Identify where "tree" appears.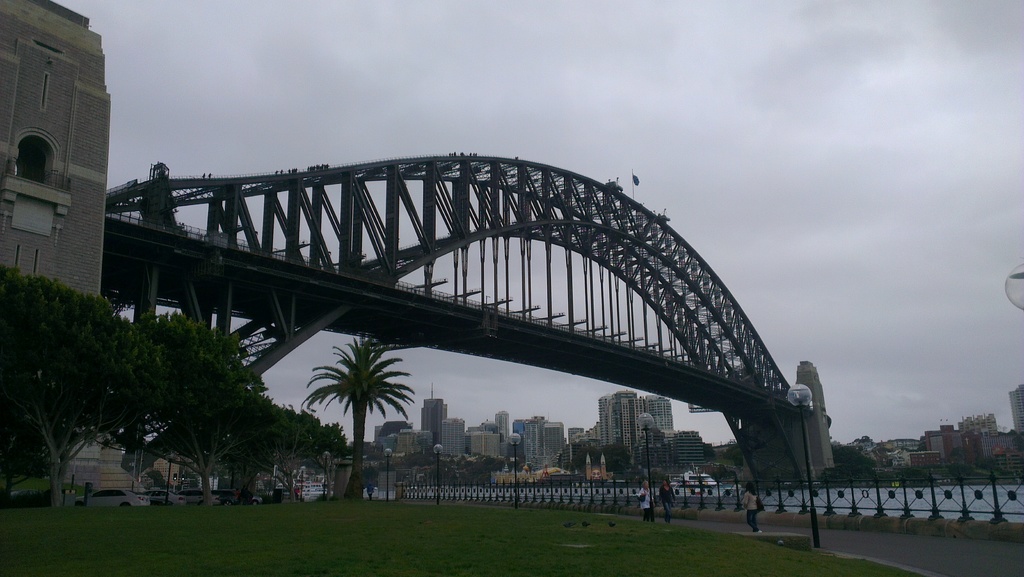
Appears at <bbox>947, 444, 967, 479</bbox>.
